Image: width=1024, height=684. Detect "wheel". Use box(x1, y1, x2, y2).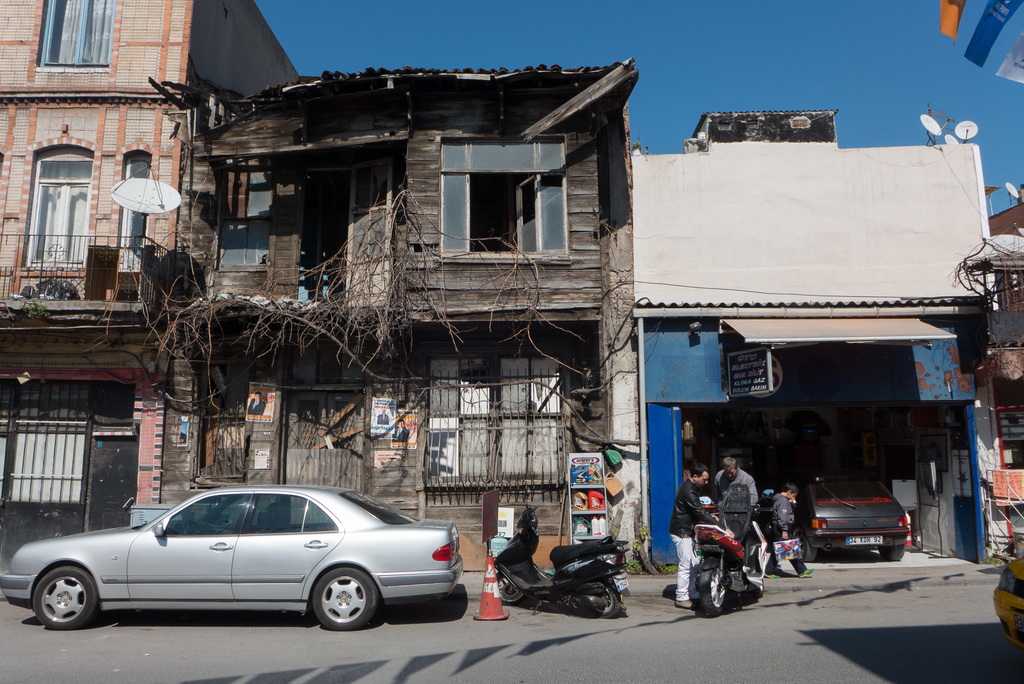
box(756, 574, 764, 596).
